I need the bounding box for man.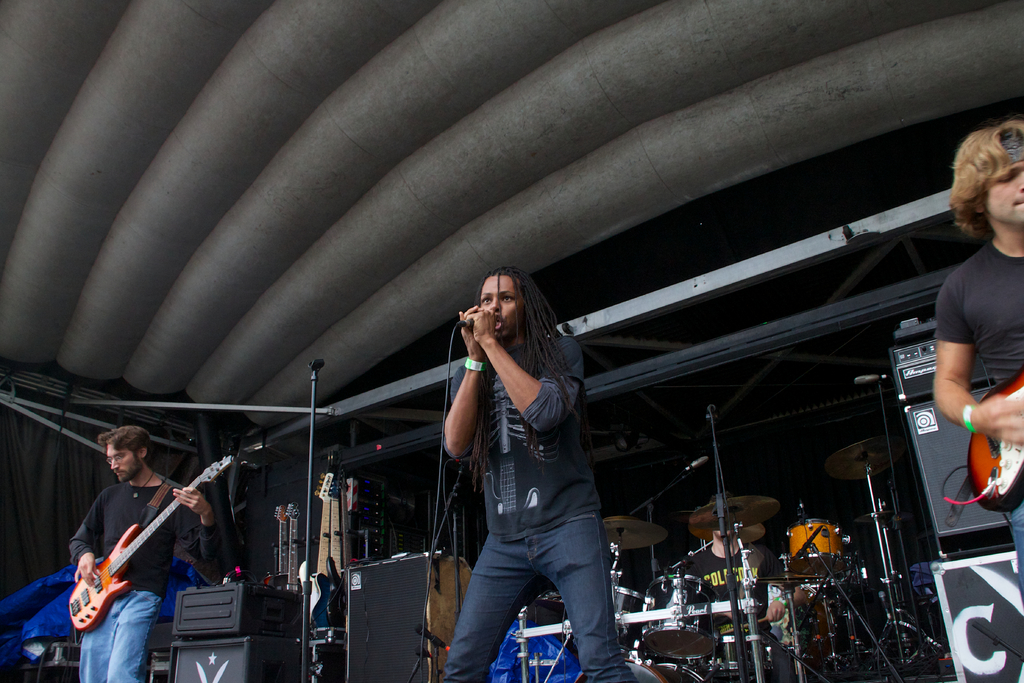
Here it is: [x1=928, y1=117, x2=1023, y2=603].
